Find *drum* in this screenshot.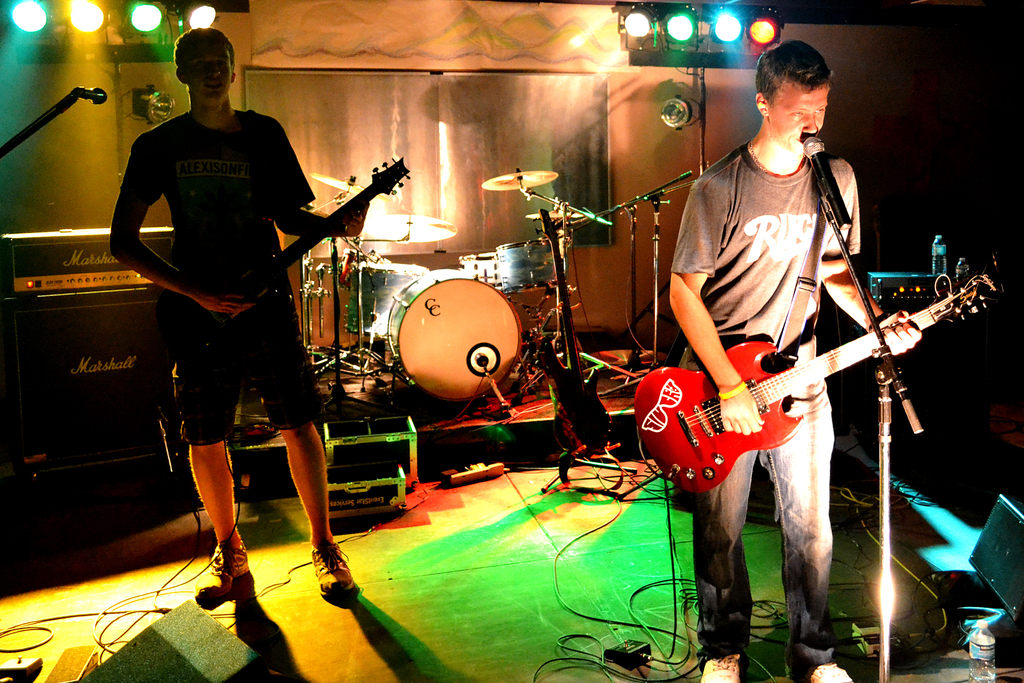
The bounding box for *drum* is BBox(335, 247, 375, 292).
